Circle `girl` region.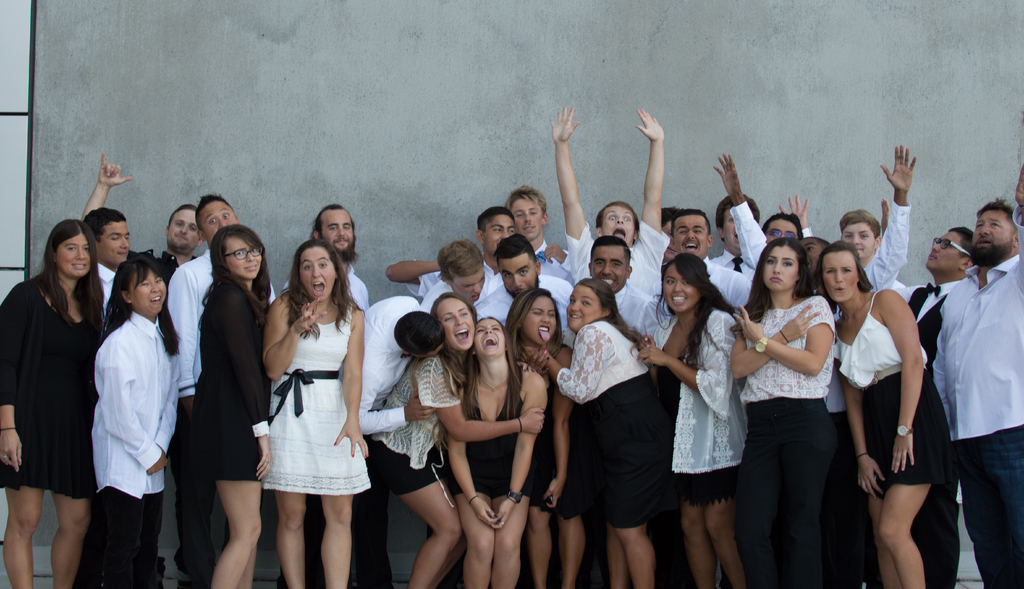
Region: pyautogui.locateOnScreen(95, 251, 175, 577).
